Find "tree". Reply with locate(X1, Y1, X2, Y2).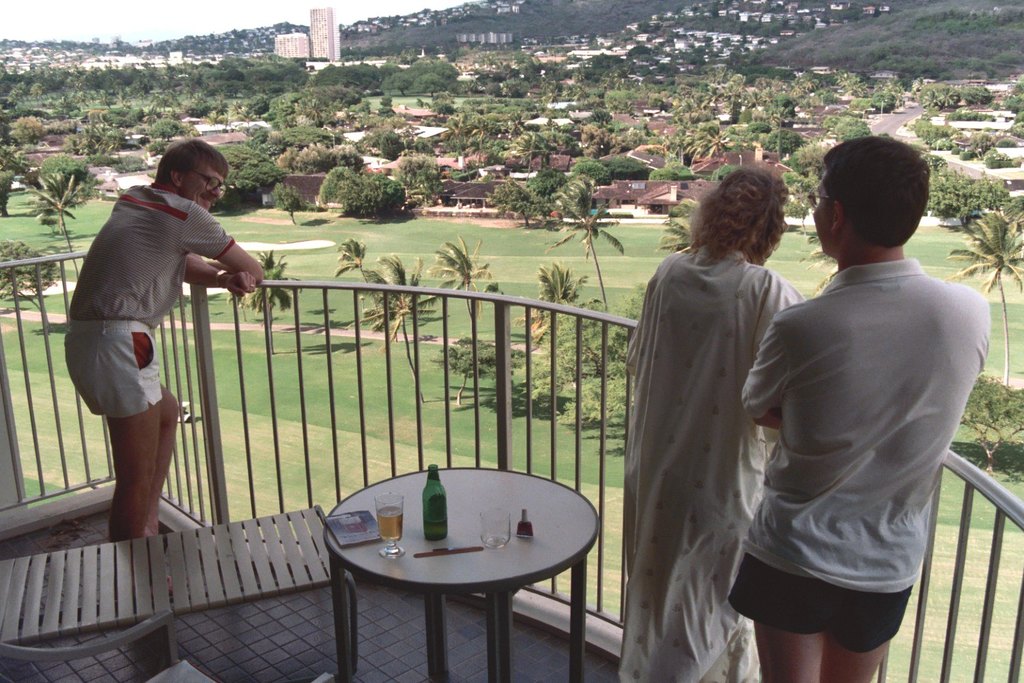
locate(944, 206, 1023, 393).
